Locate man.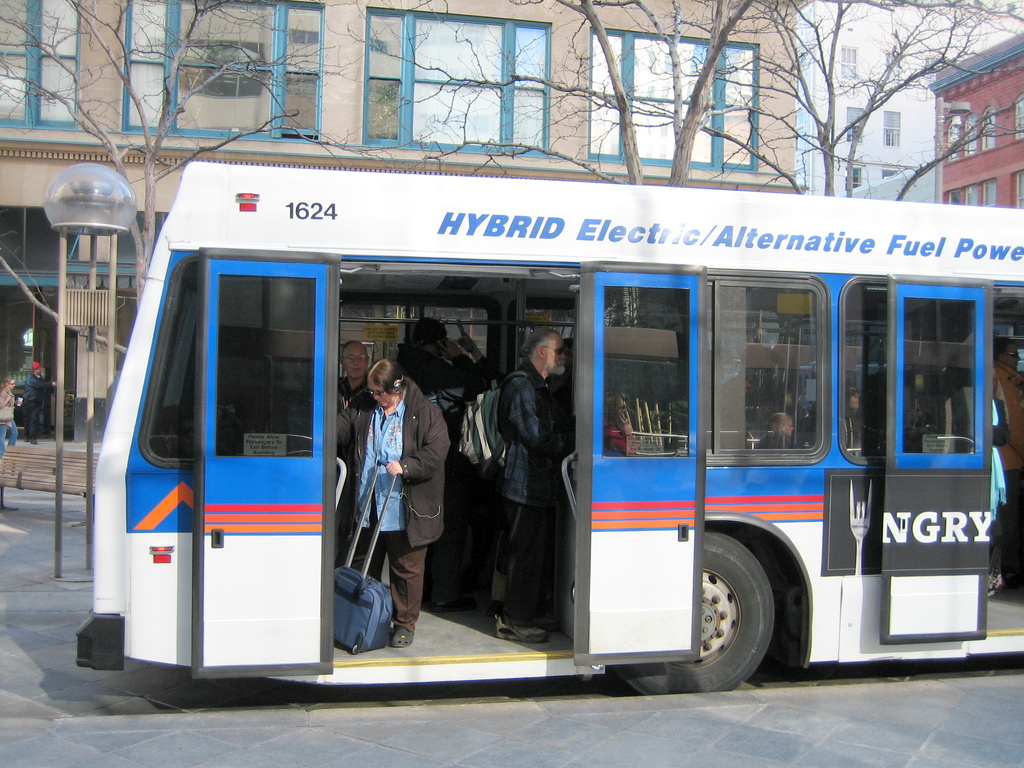
Bounding box: 990,336,1023,607.
